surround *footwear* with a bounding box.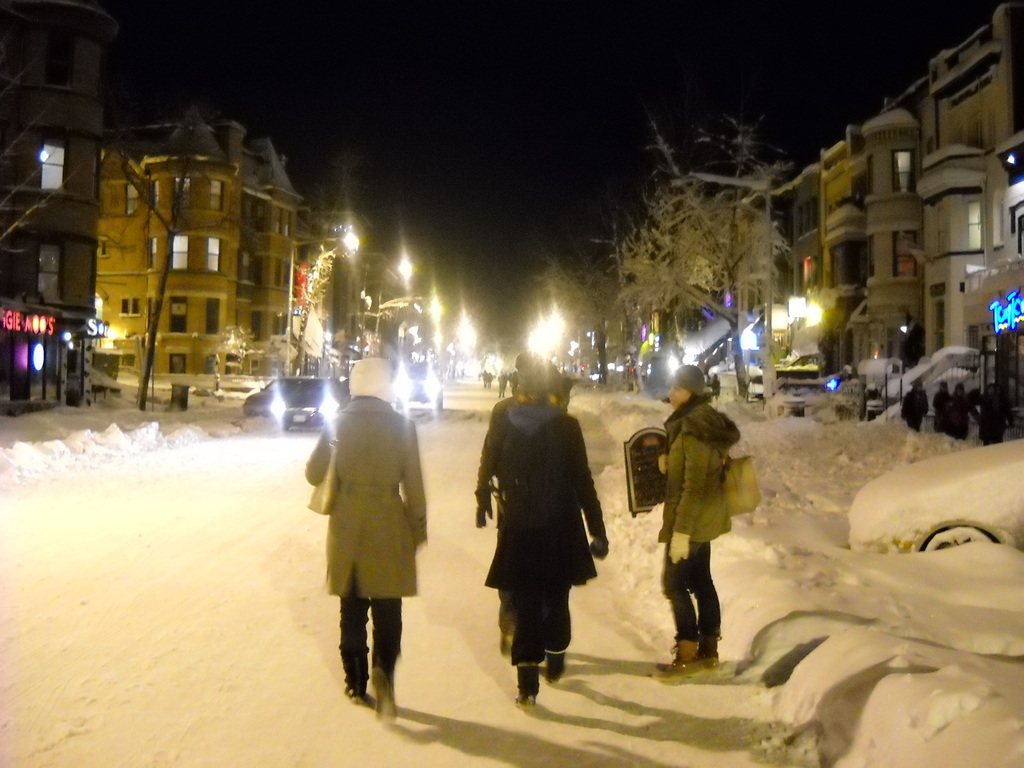
box=[703, 634, 721, 666].
